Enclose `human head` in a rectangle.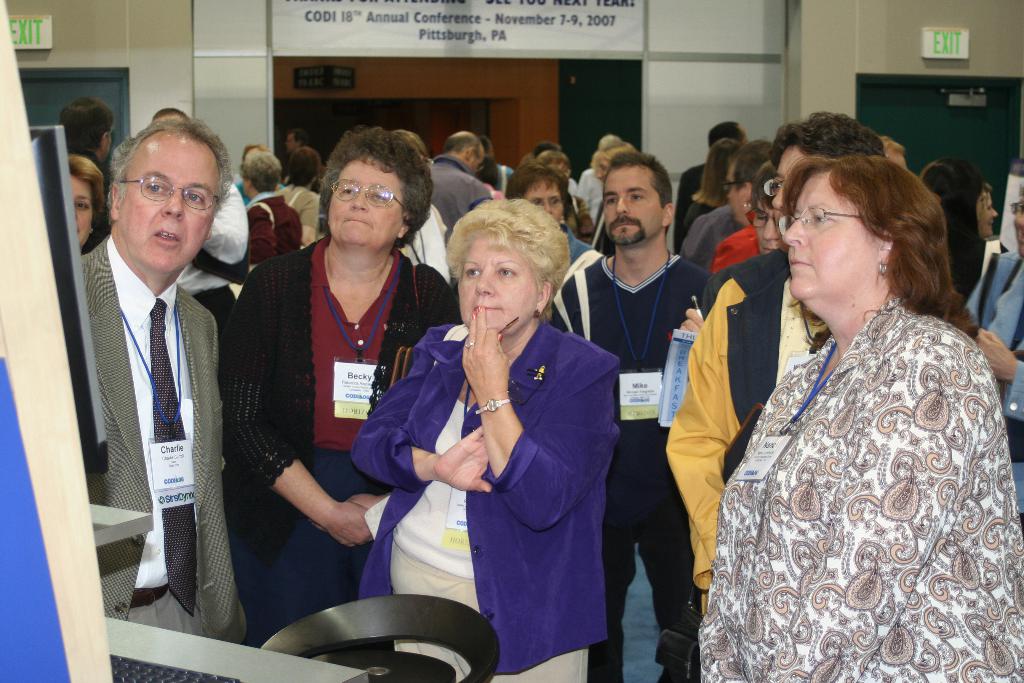
{"x1": 593, "y1": 136, "x2": 641, "y2": 181}.
